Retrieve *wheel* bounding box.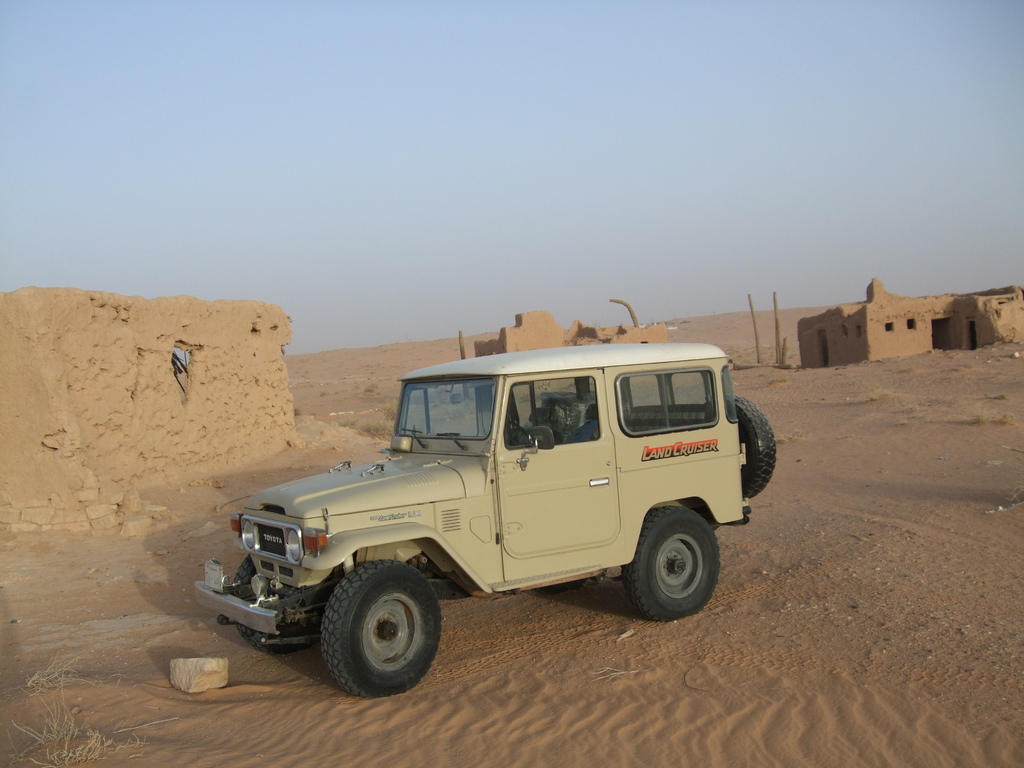
Bounding box: {"x1": 509, "y1": 420, "x2": 532, "y2": 450}.
